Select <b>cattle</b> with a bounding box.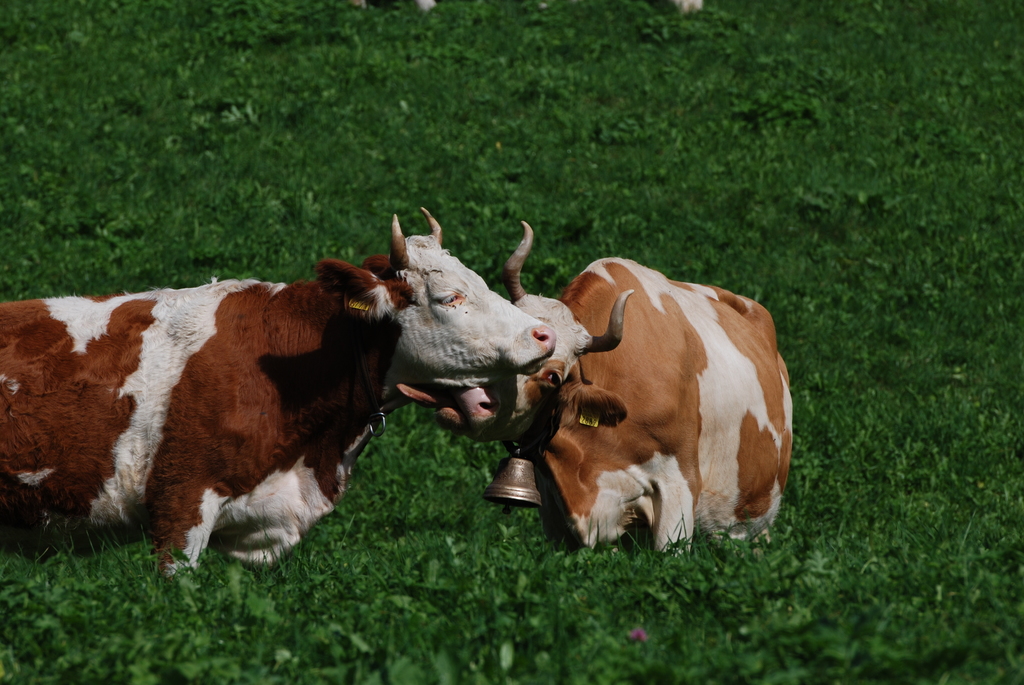
{"left": 0, "top": 228, "right": 536, "bottom": 569}.
